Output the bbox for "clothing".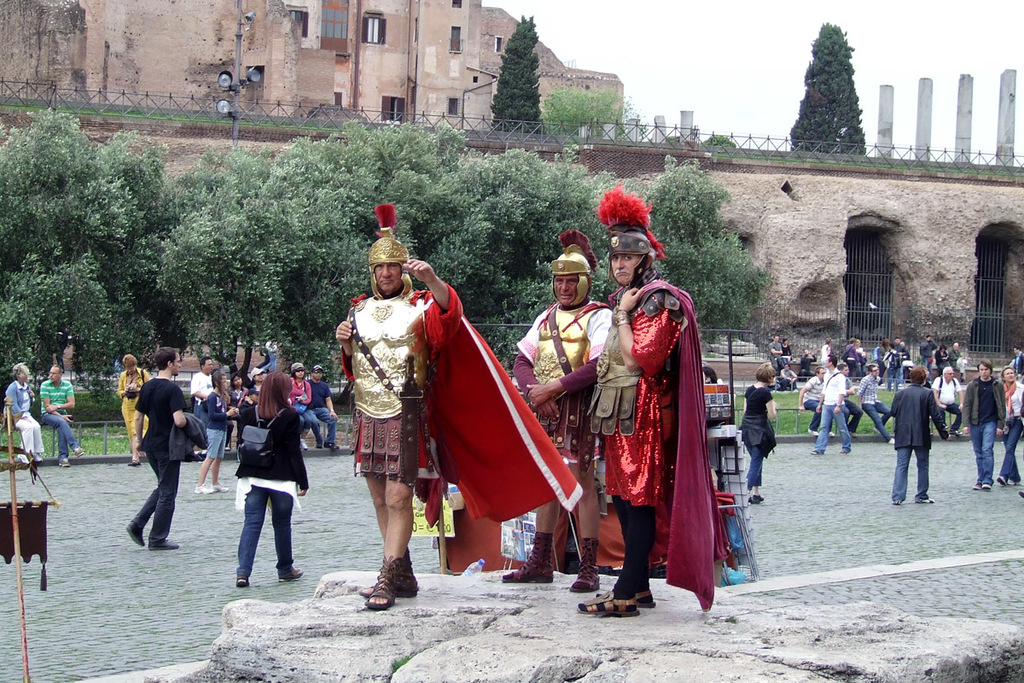
Rect(782, 346, 791, 365).
